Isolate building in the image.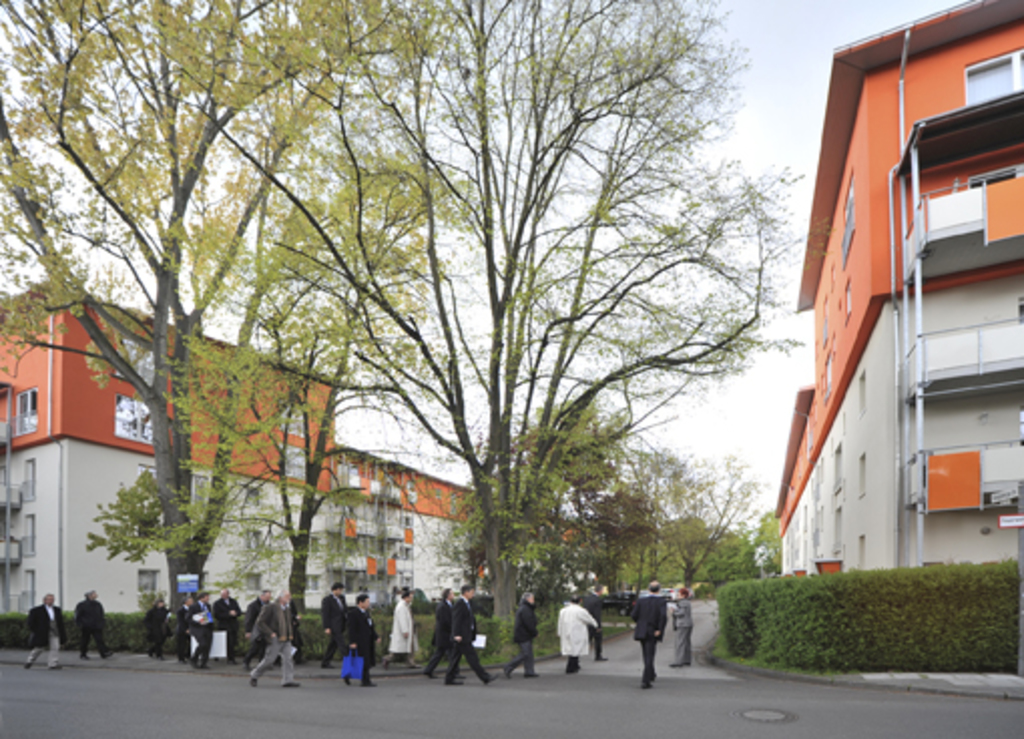
Isolated region: box=[335, 444, 580, 606].
